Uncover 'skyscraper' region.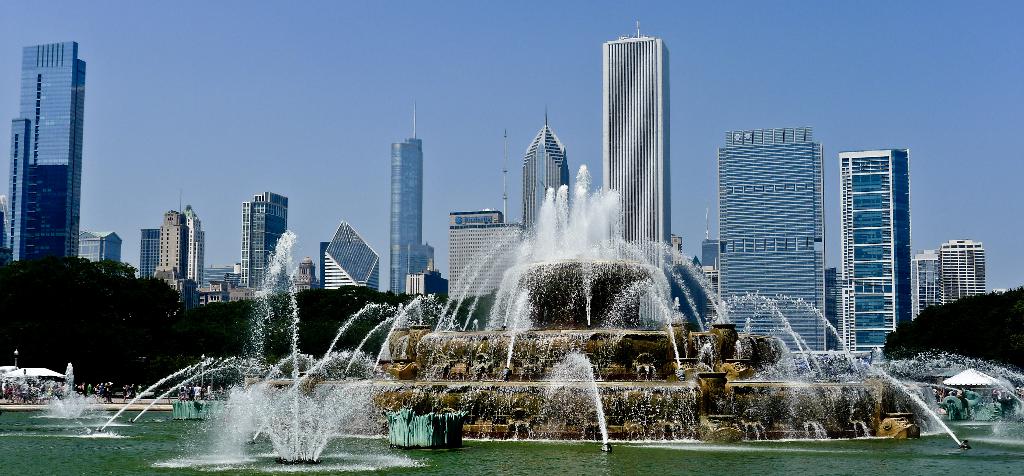
Uncovered: bbox=(608, 22, 675, 294).
